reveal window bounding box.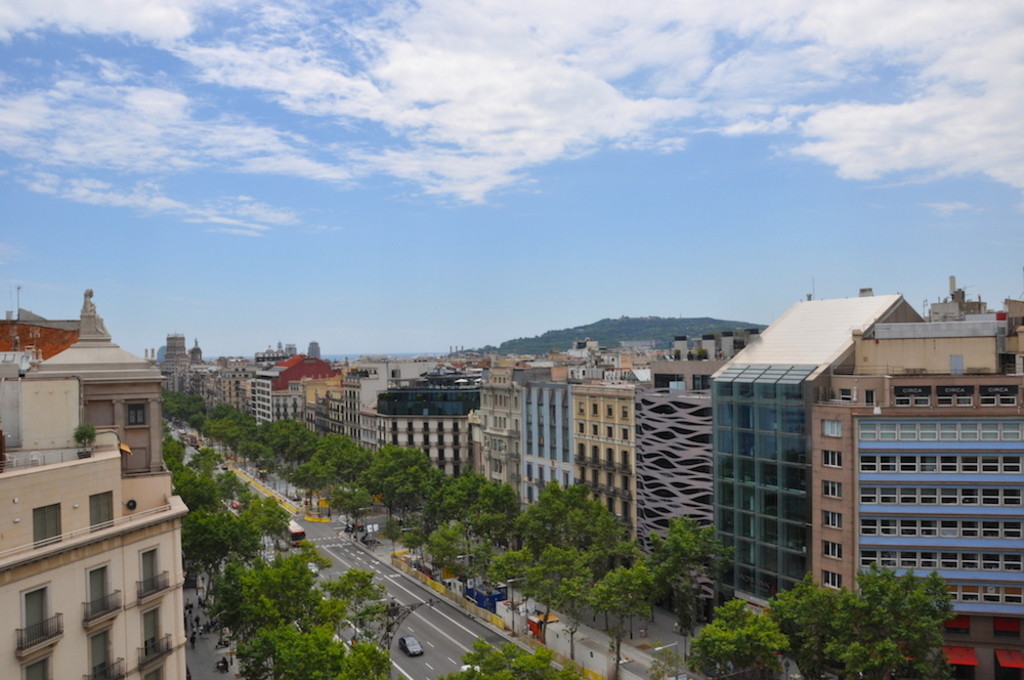
Revealed: {"left": 976, "top": 387, "right": 1023, "bottom": 402}.
